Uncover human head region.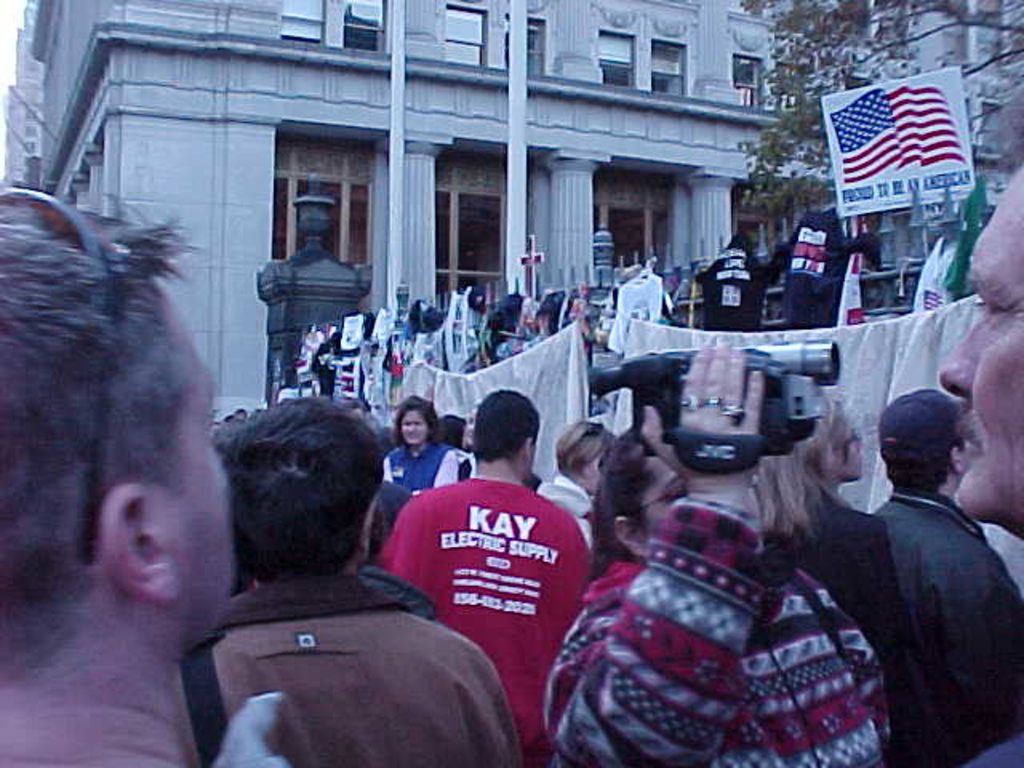
Uncovered: <region>946, 168, 1022, 539</region>.
